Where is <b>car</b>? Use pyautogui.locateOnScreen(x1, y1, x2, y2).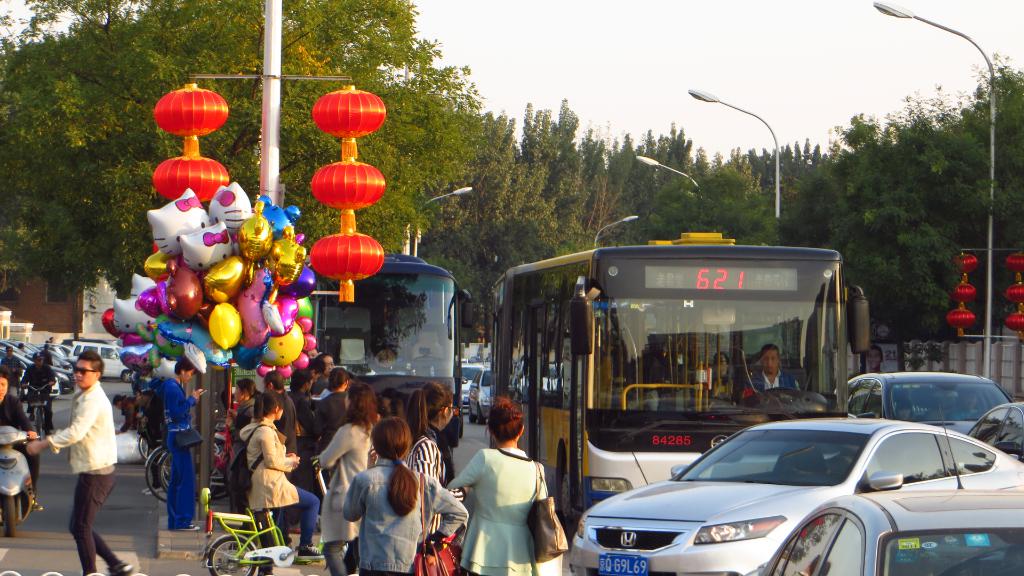
pyautogui.locateOnScreen(964, 397, 1023, 463).
